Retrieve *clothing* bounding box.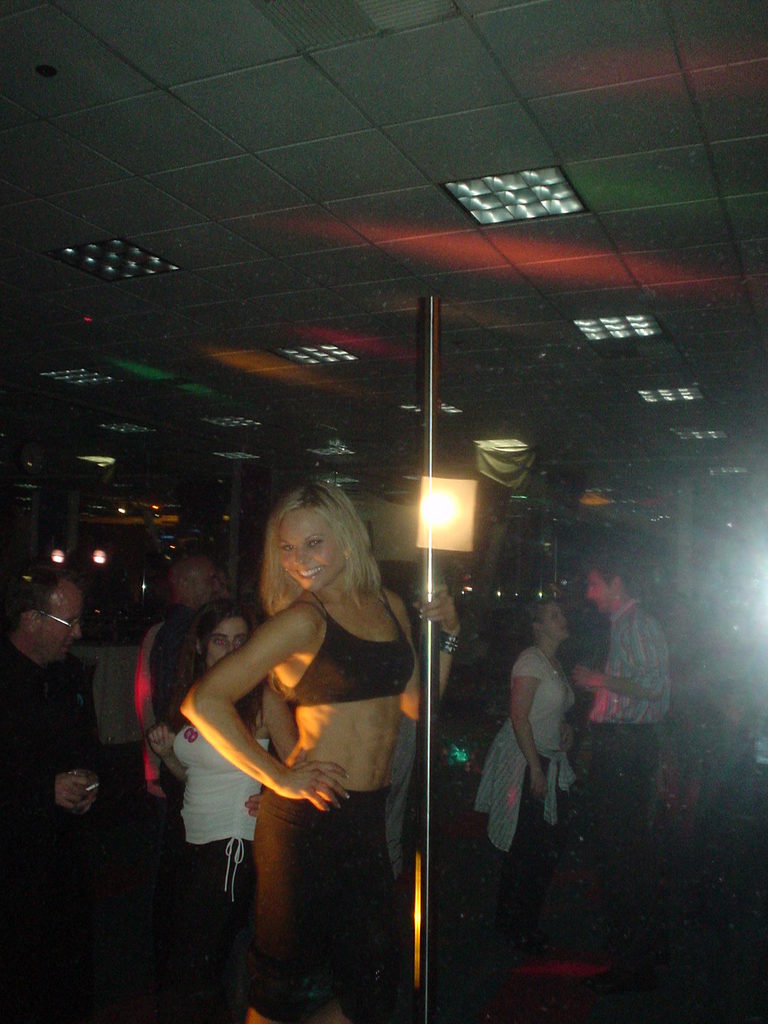
Bounding box: <region>170, 728, 271, 938</region>.
